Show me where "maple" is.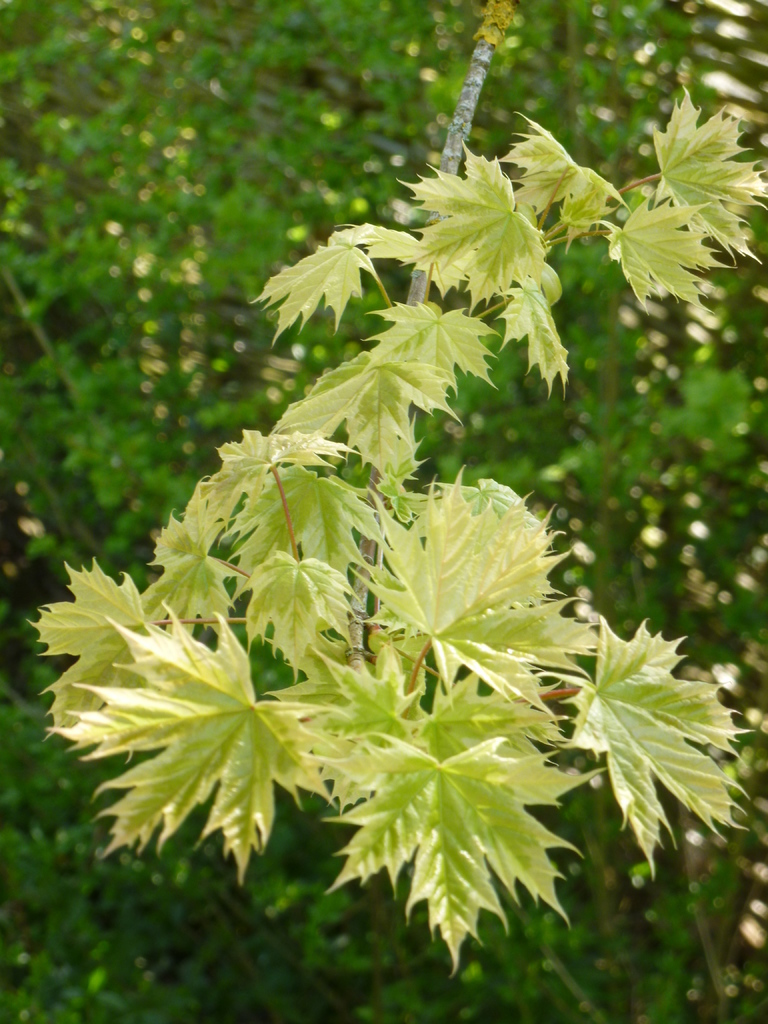
"maple" is at 24/0/767/979.
